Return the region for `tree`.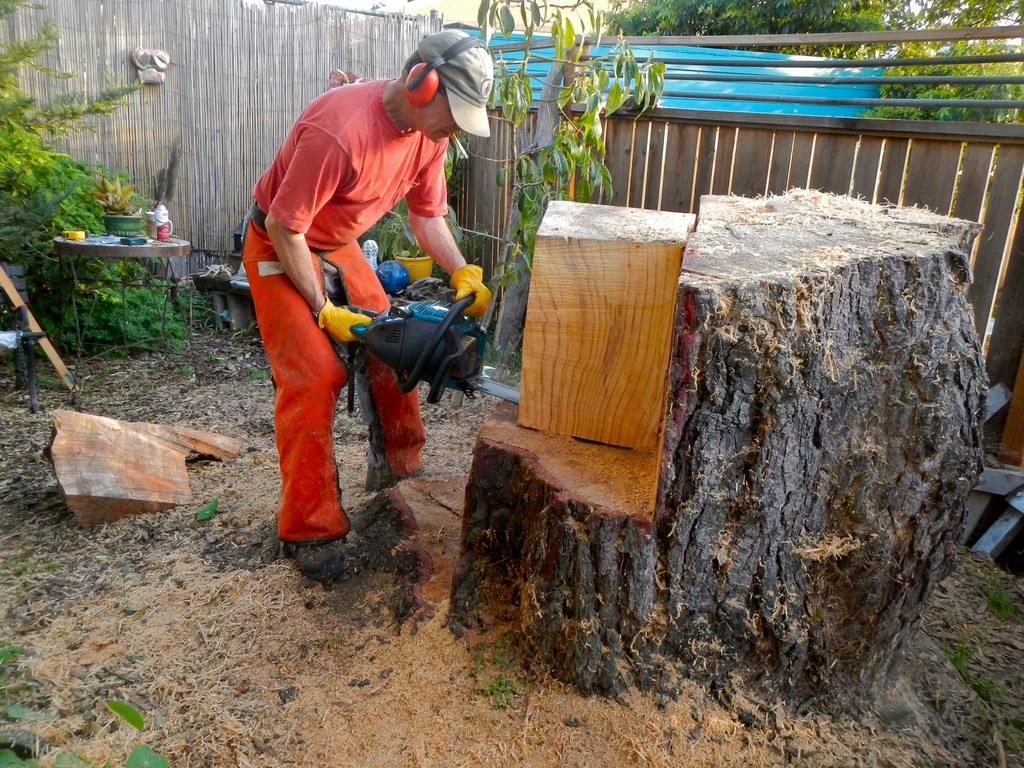
l=367, t=0, r=669, b=369.
